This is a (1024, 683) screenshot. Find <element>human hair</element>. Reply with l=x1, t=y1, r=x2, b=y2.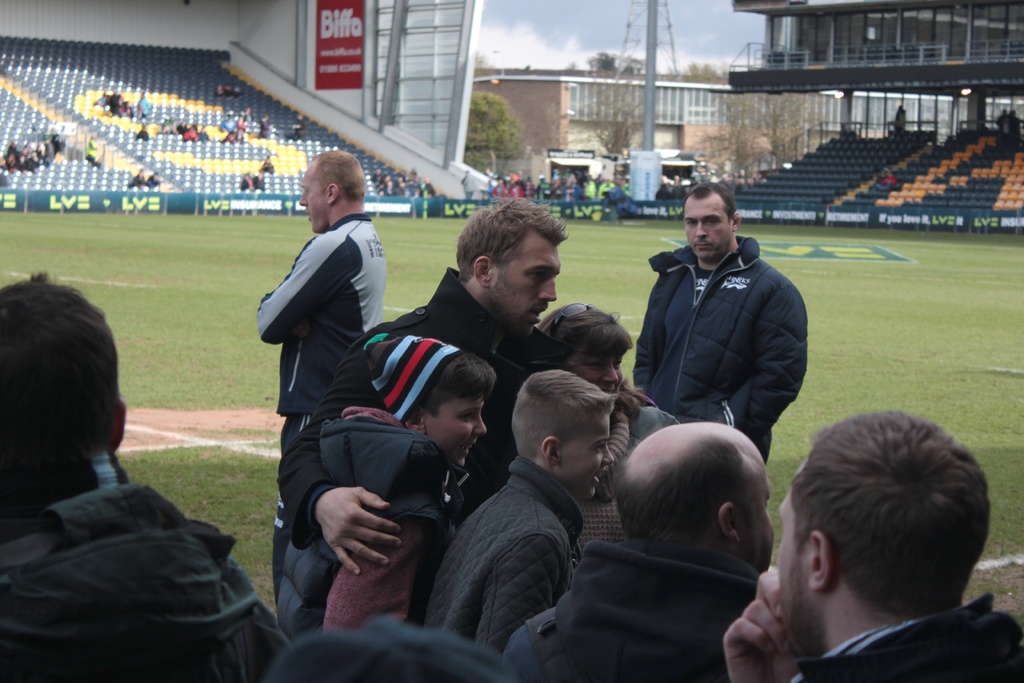
l=408, t=342, r=497, b=425.
